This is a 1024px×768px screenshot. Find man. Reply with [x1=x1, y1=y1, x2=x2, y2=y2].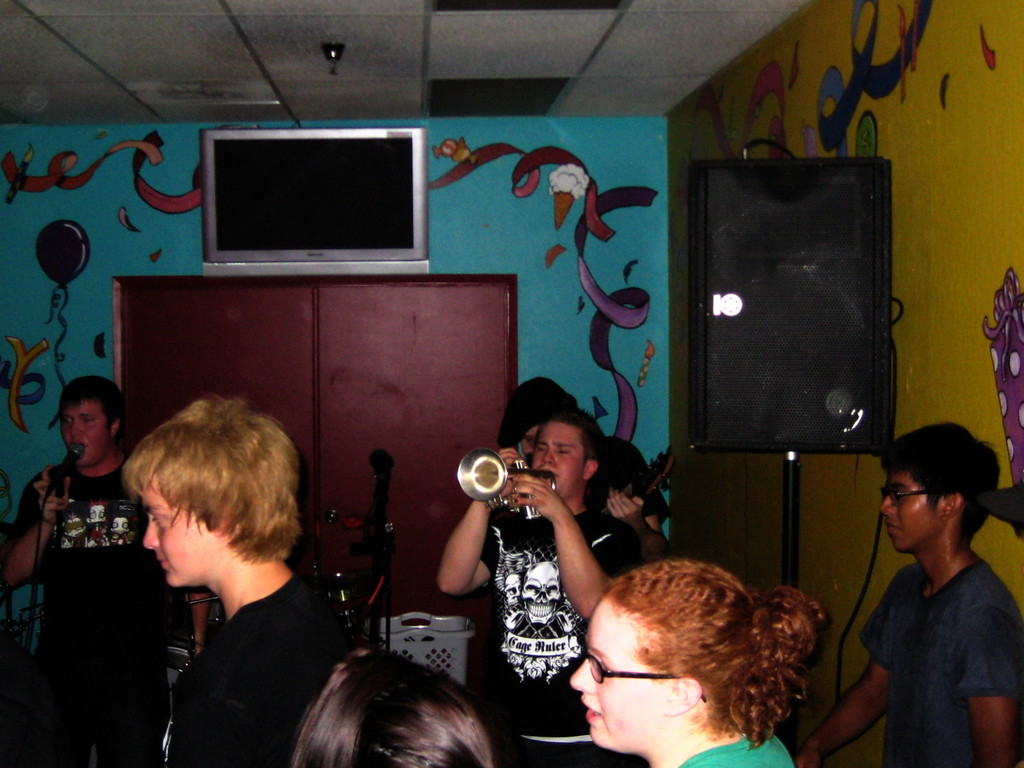
[x1=0, y1=373, x2=145, y2=766].
